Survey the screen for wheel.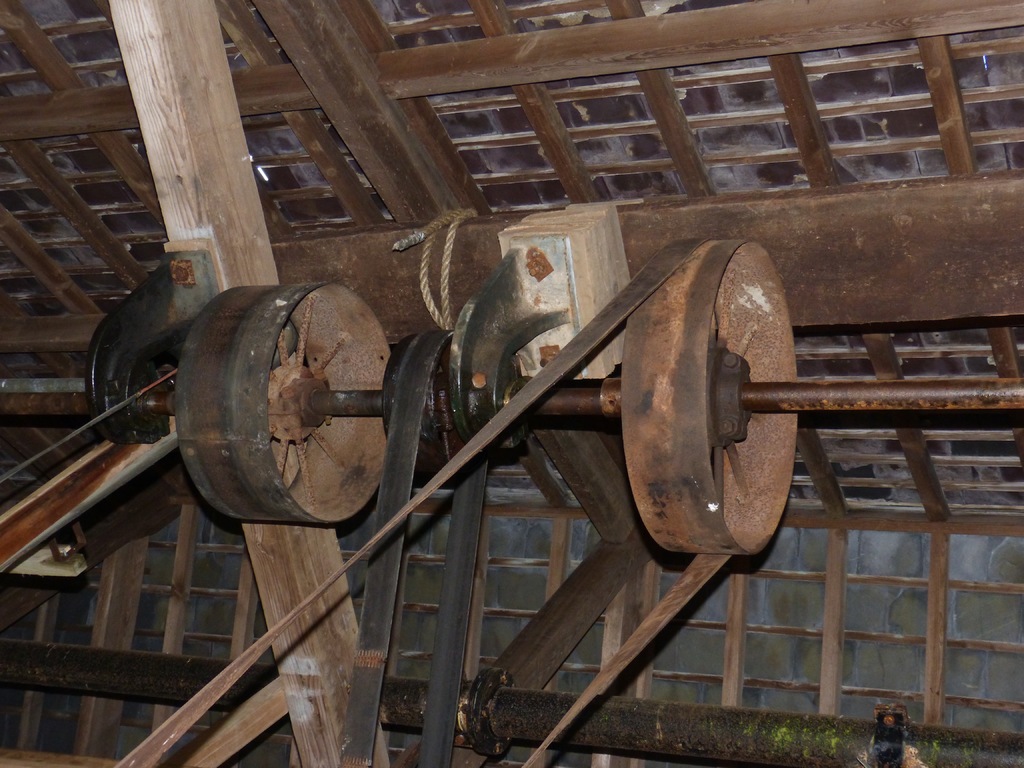
Survey found: 621 239 797 555.
